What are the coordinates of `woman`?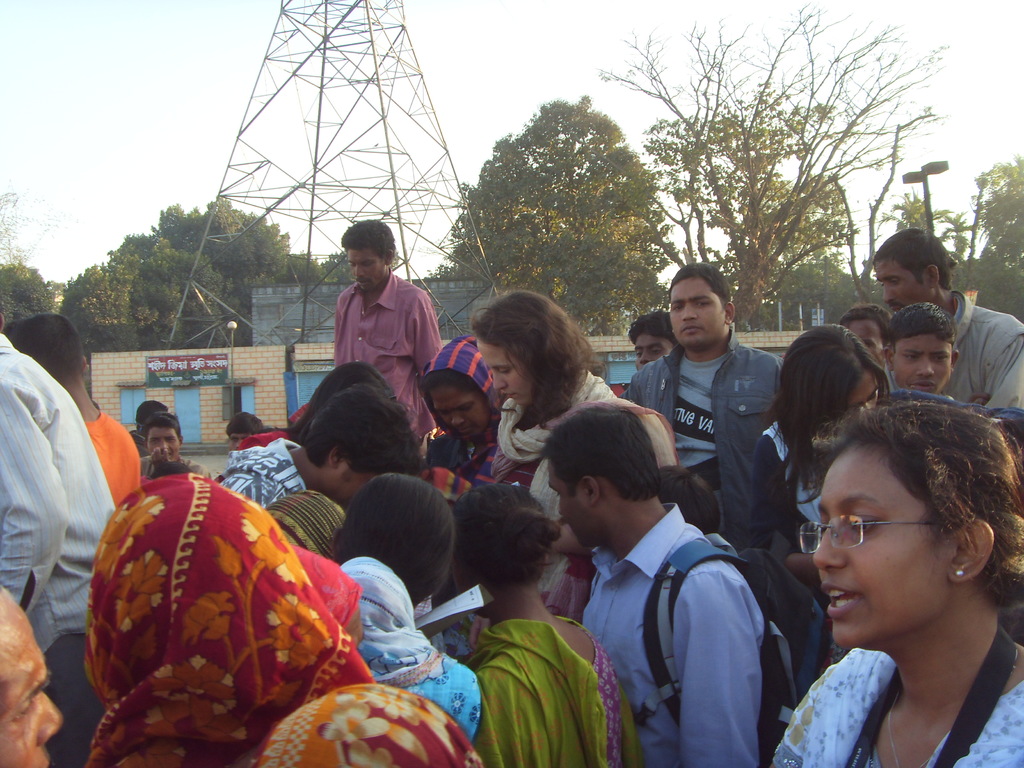
select_region(419, 336, 504, 490).
